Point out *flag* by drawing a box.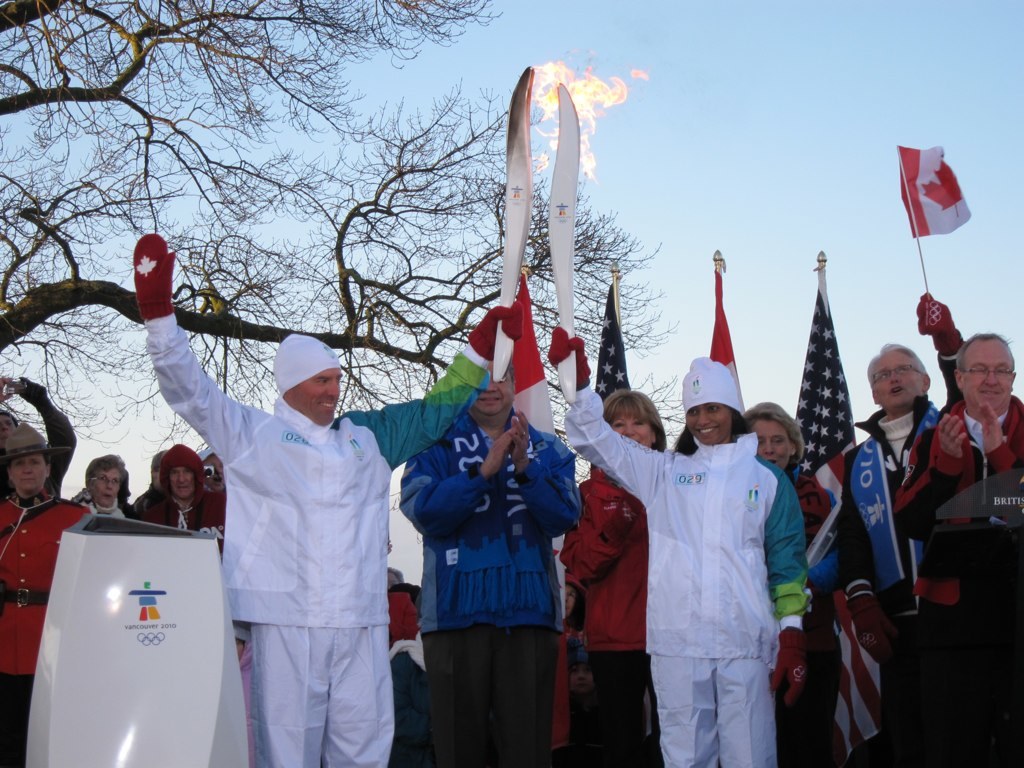
{"x1": 706, "y1": 270, "x2": 745, "y2": 408}.
